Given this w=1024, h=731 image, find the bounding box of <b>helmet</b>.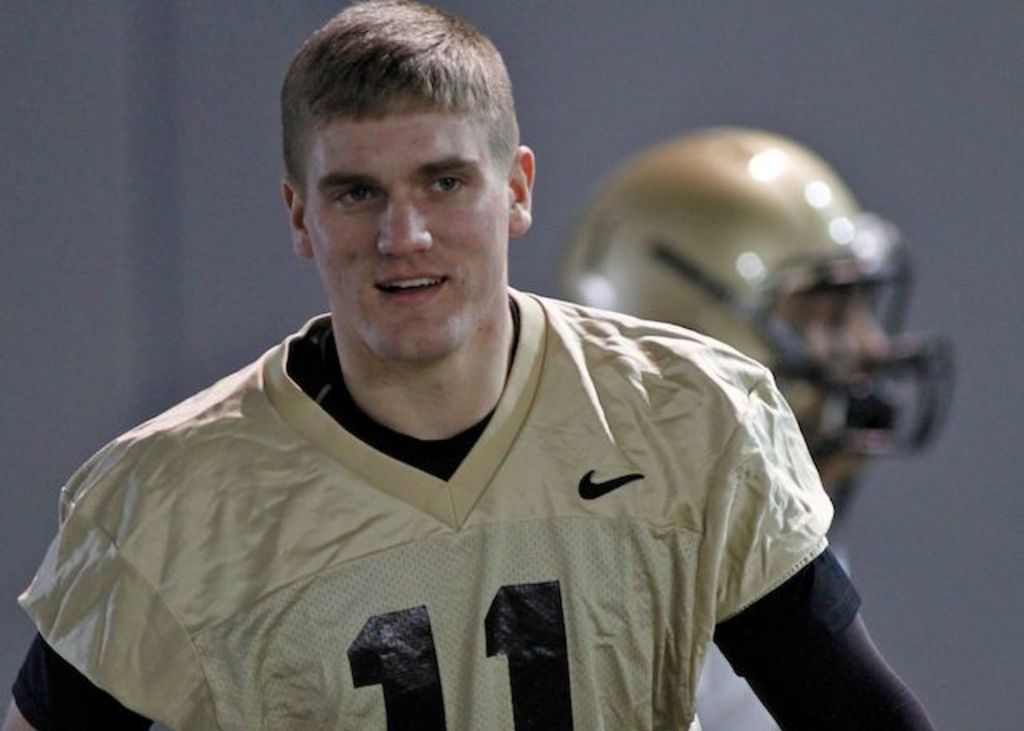
crop(589, 144, 942, 435).
